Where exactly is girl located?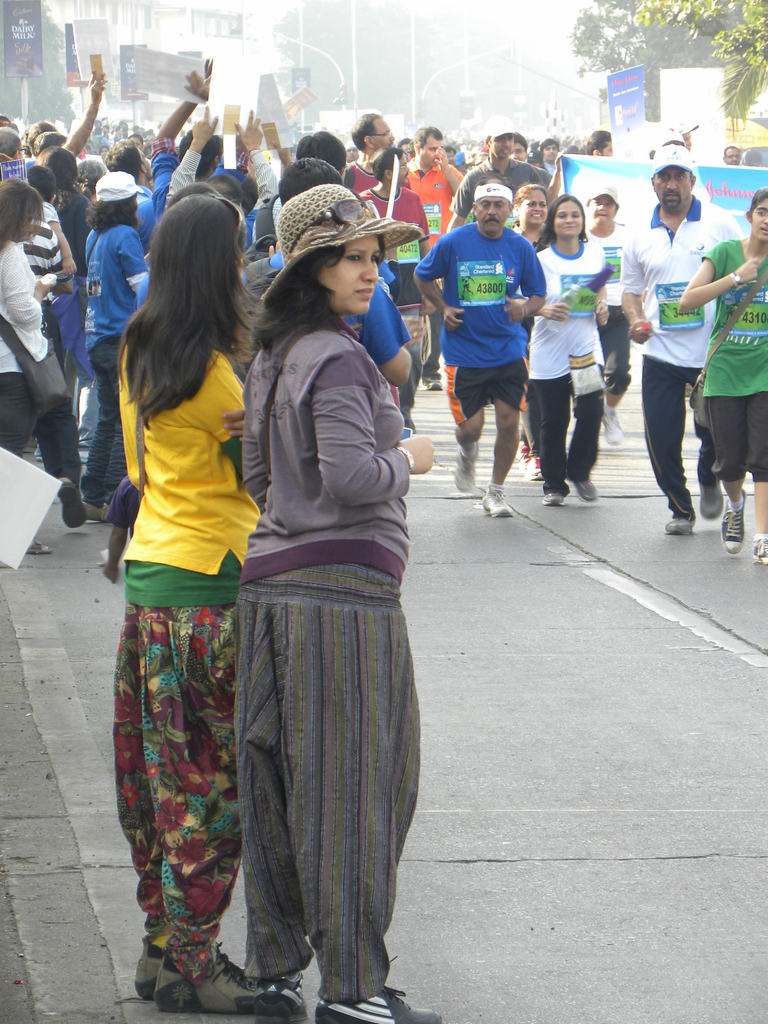
Its bounding box is <bbox>0, 182, 90, 524</bbox>.
